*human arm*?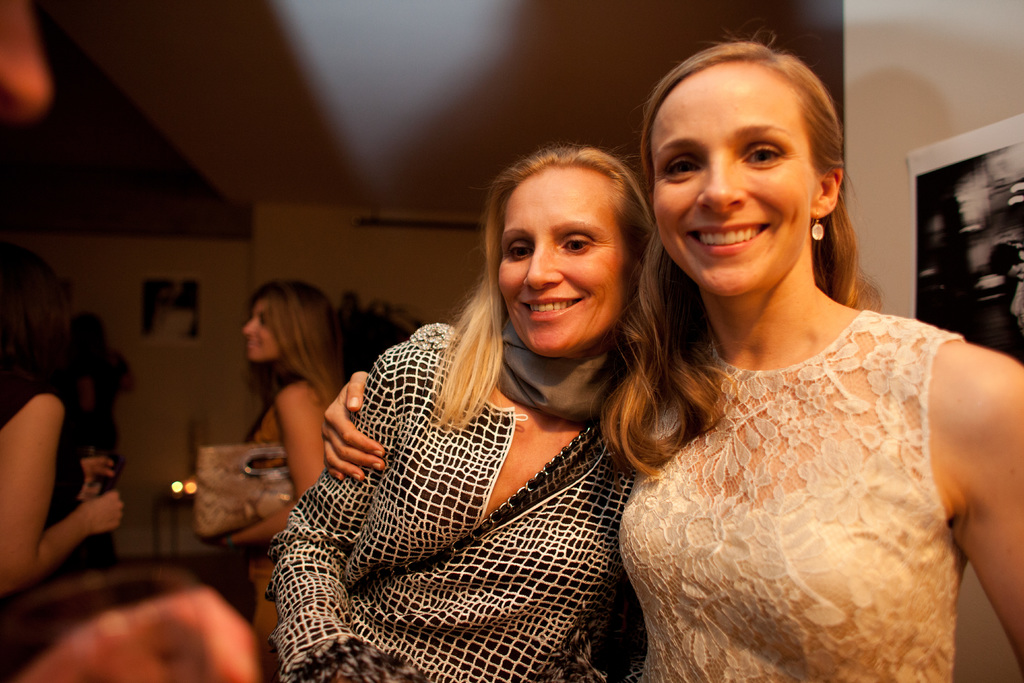
[left=11, top=405, right=113, bottom=583]
